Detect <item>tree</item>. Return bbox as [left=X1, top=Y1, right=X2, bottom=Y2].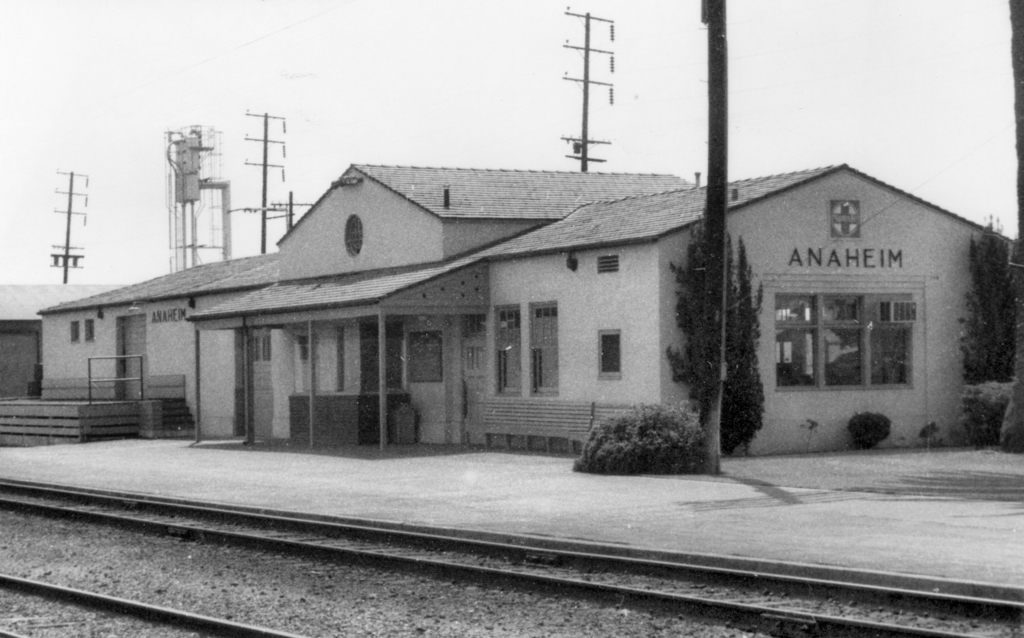
[left=950, top=206, right=1005, bottom=443].
